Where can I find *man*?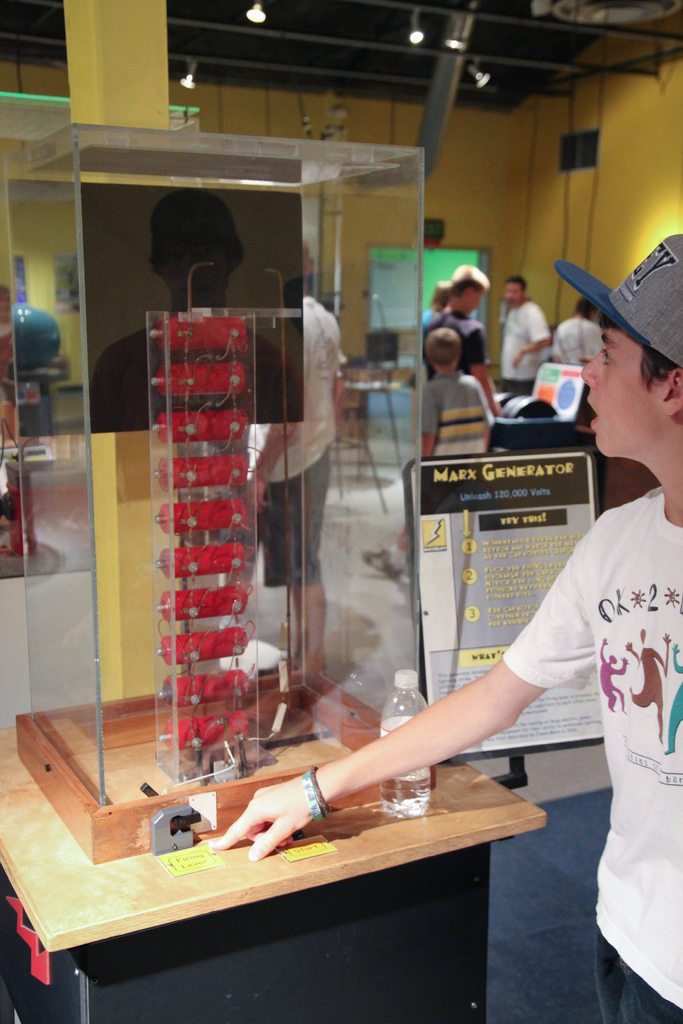
You can find it at detection(245, 239, 348, 678).
